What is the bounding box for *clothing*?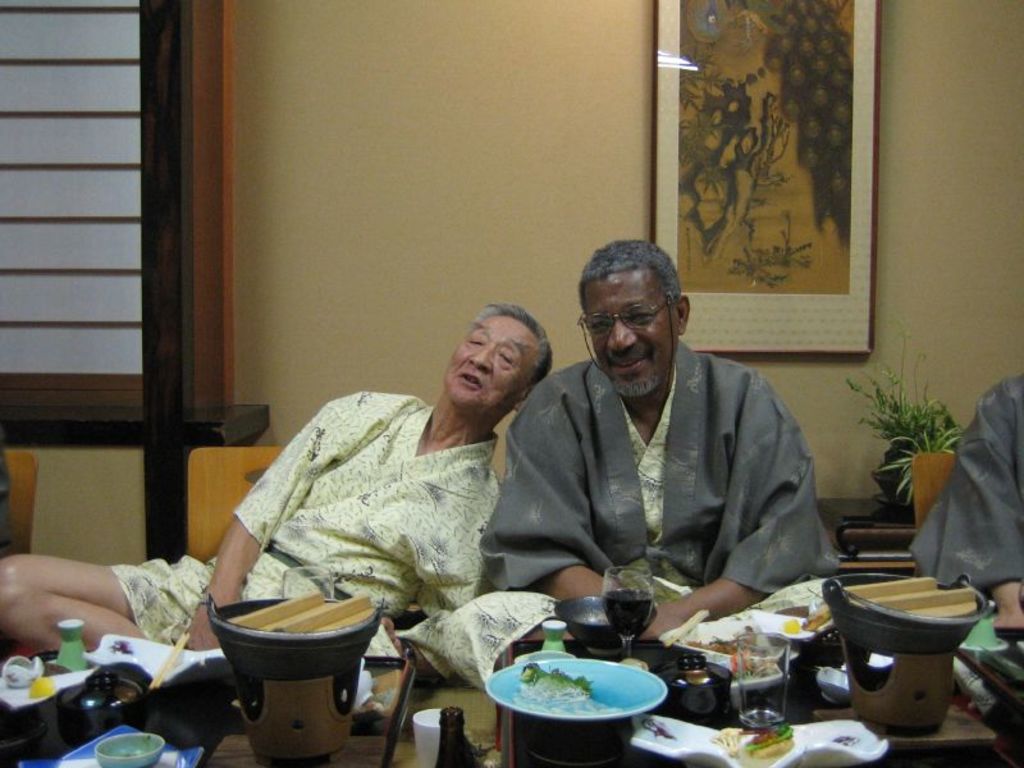
left=113, top=393, right=575, bottom=696.
